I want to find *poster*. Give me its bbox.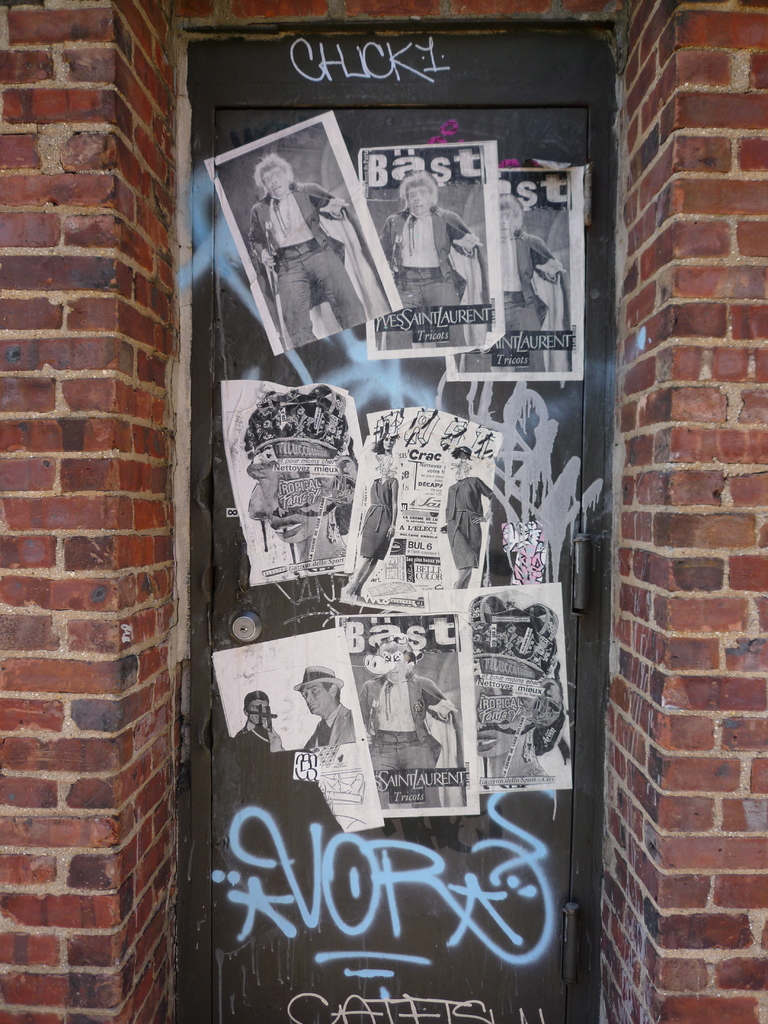
BBox(332, 414, 500, 615).
